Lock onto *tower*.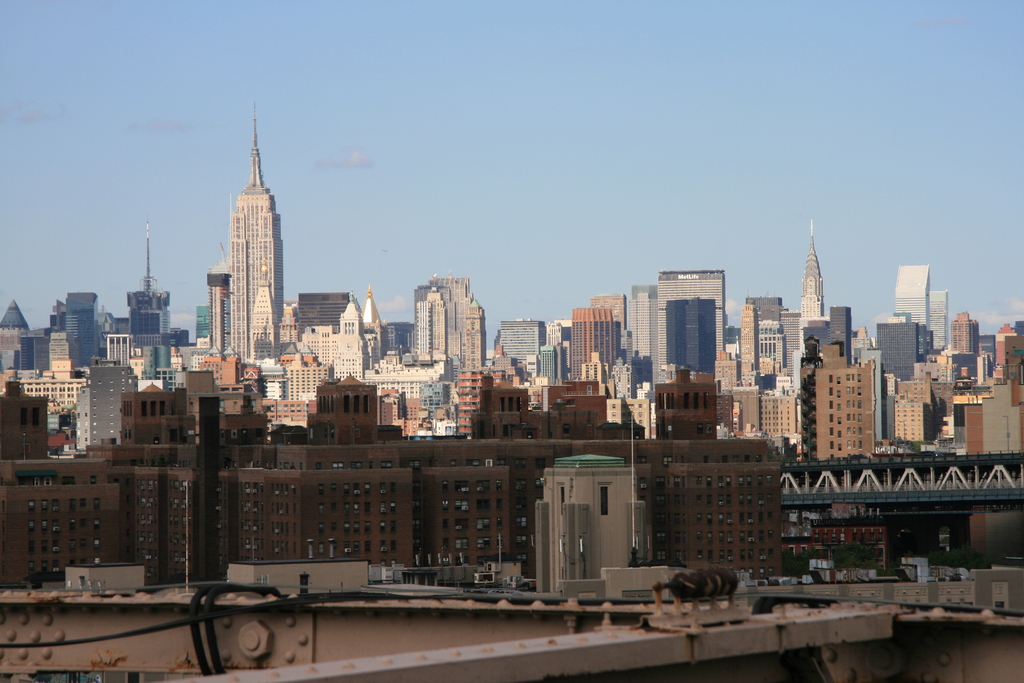
Locked: select_region(199, 386, 417, 572).
